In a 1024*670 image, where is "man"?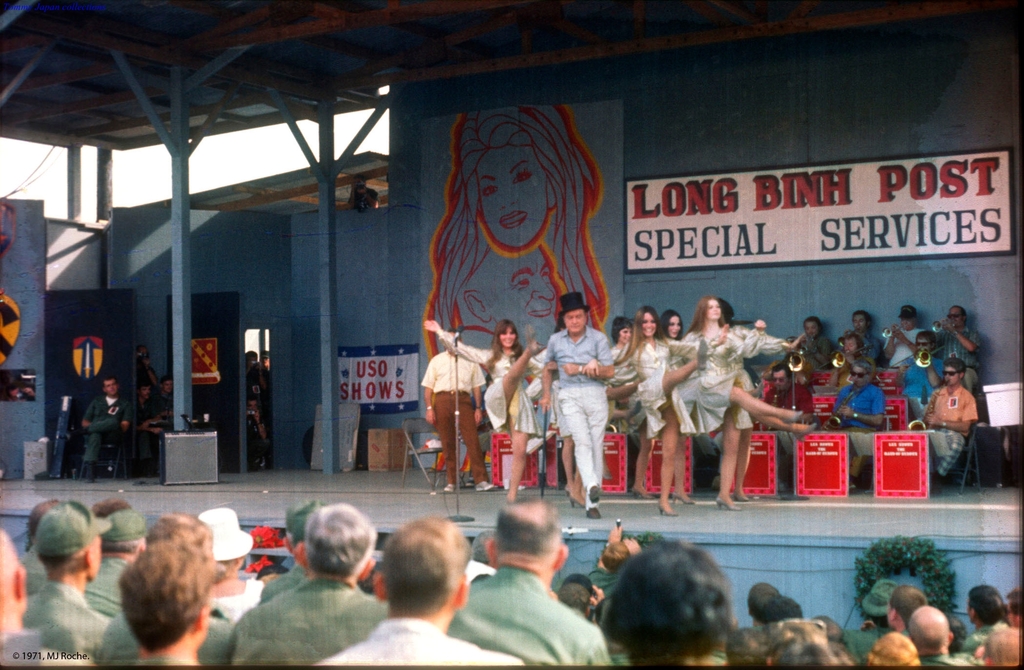
875,303,920,370.
